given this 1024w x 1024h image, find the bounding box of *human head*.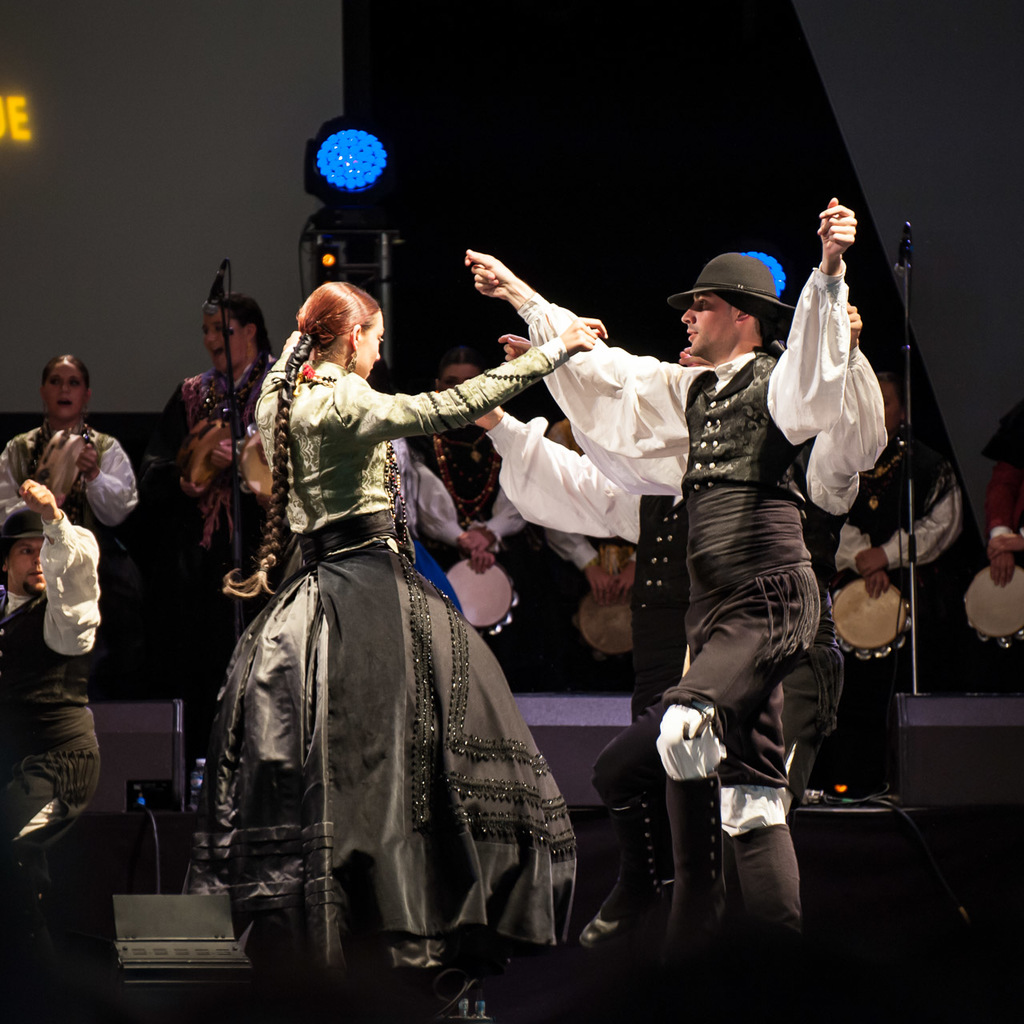
crop(282, 266, 384, 380).
